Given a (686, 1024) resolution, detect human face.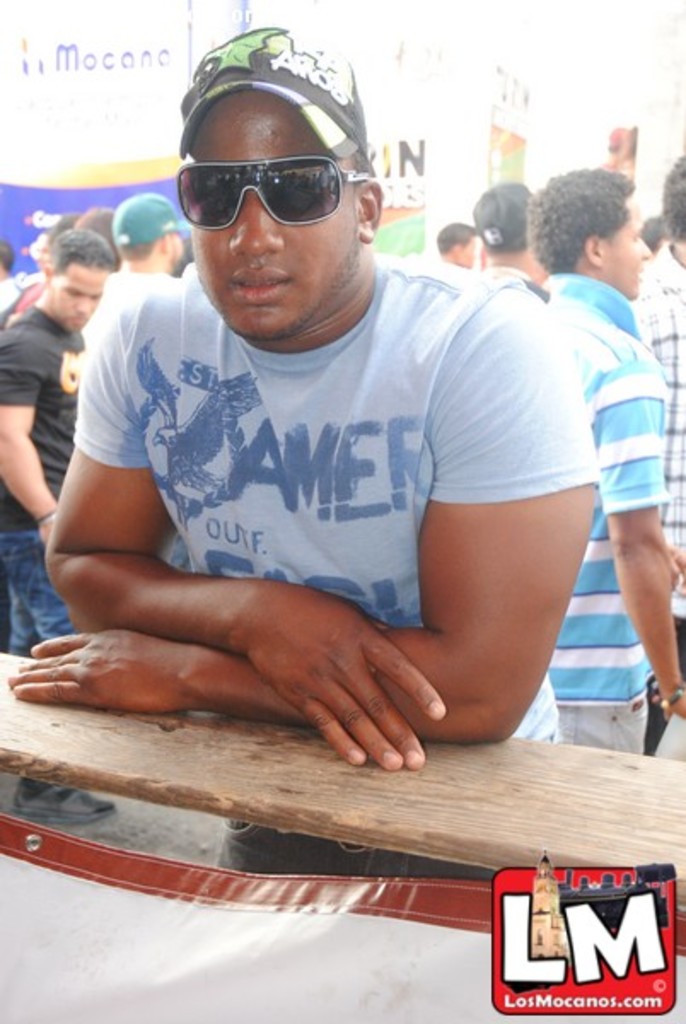
[611, 208, 652, 285].
